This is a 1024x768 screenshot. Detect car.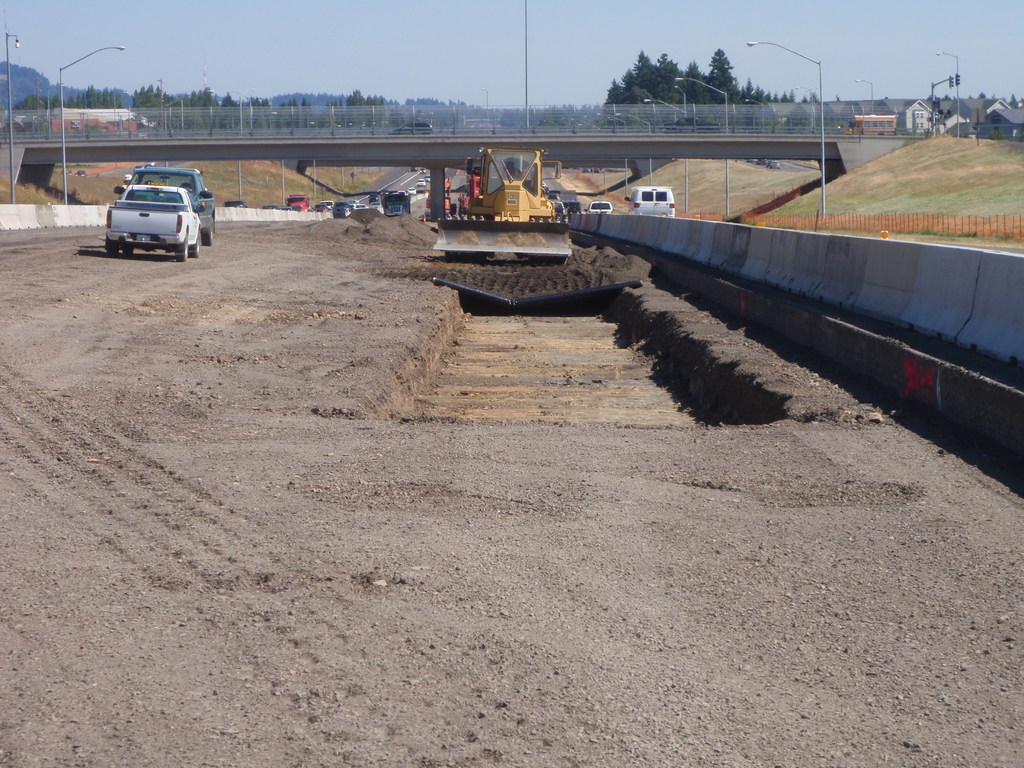
(left=588, top=201, right=612, bottom=212).
